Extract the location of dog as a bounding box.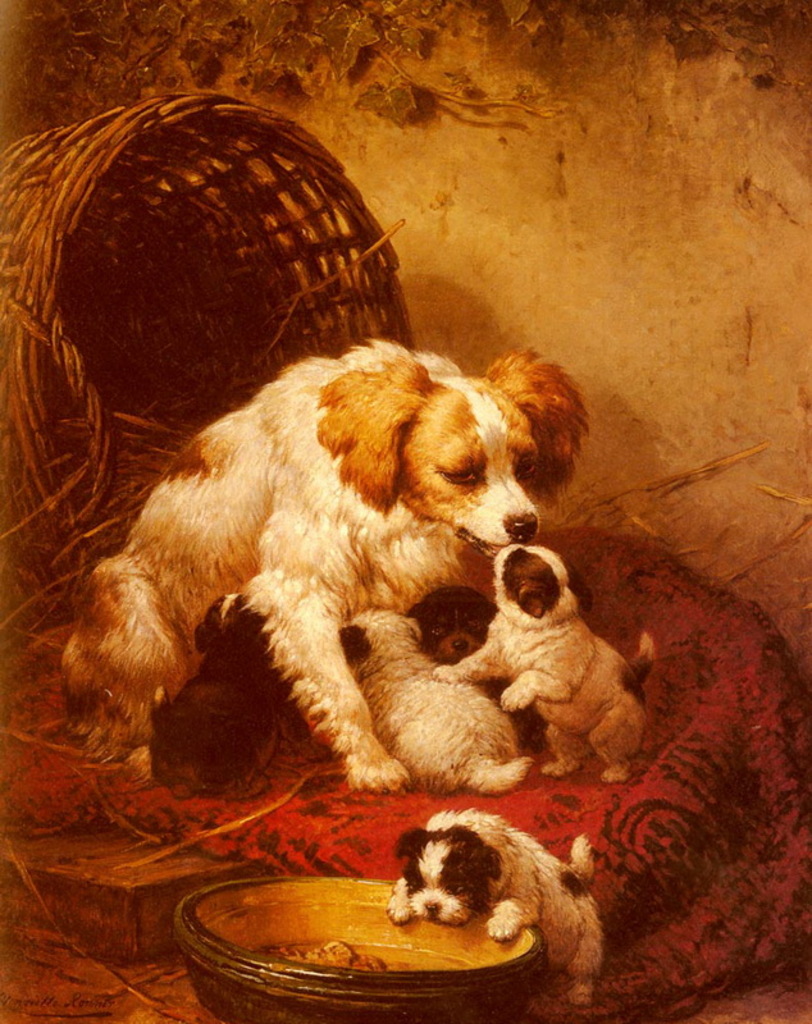
BBox(429, 544, 662, 787).
